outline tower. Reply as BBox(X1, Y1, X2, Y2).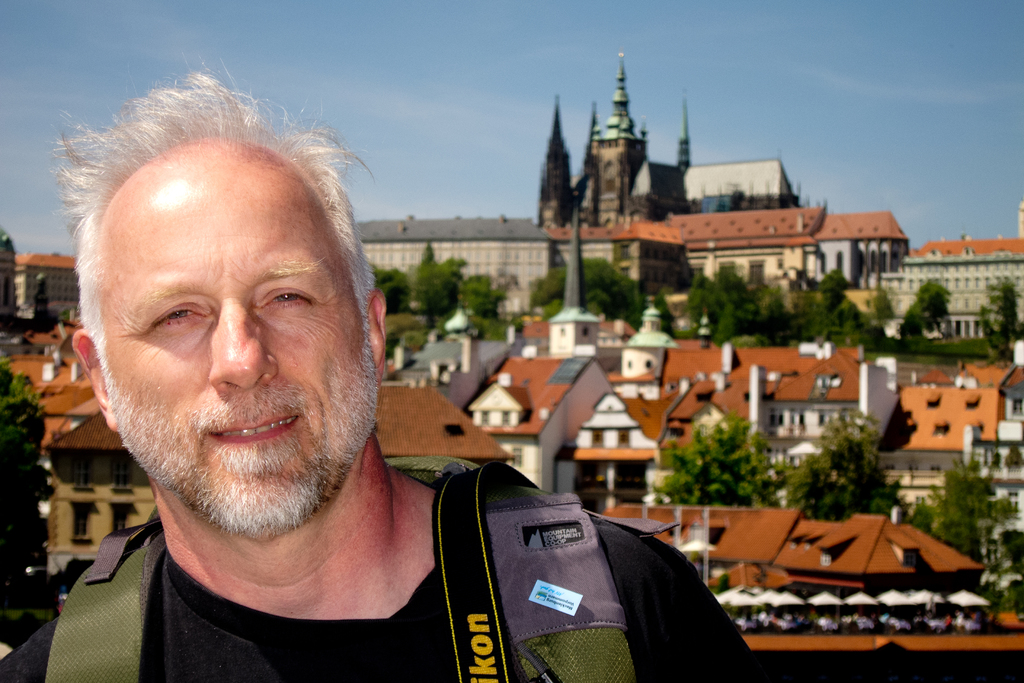
BBox(573, 66, 643, 218).
